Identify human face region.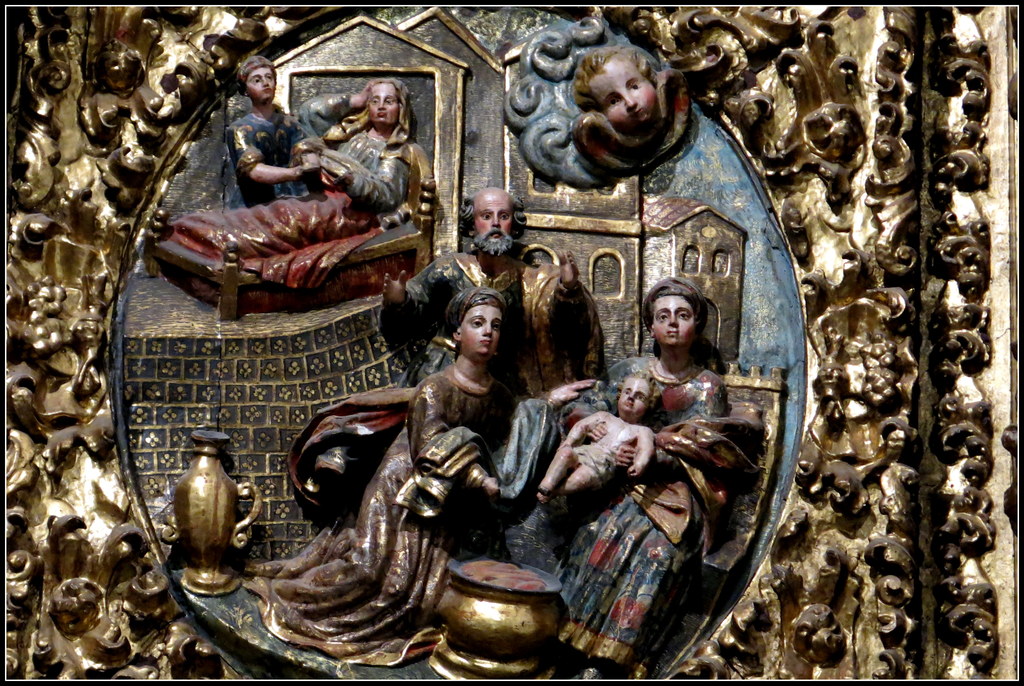
Region: x1=245 y1=66 x2=276 y2=99.
